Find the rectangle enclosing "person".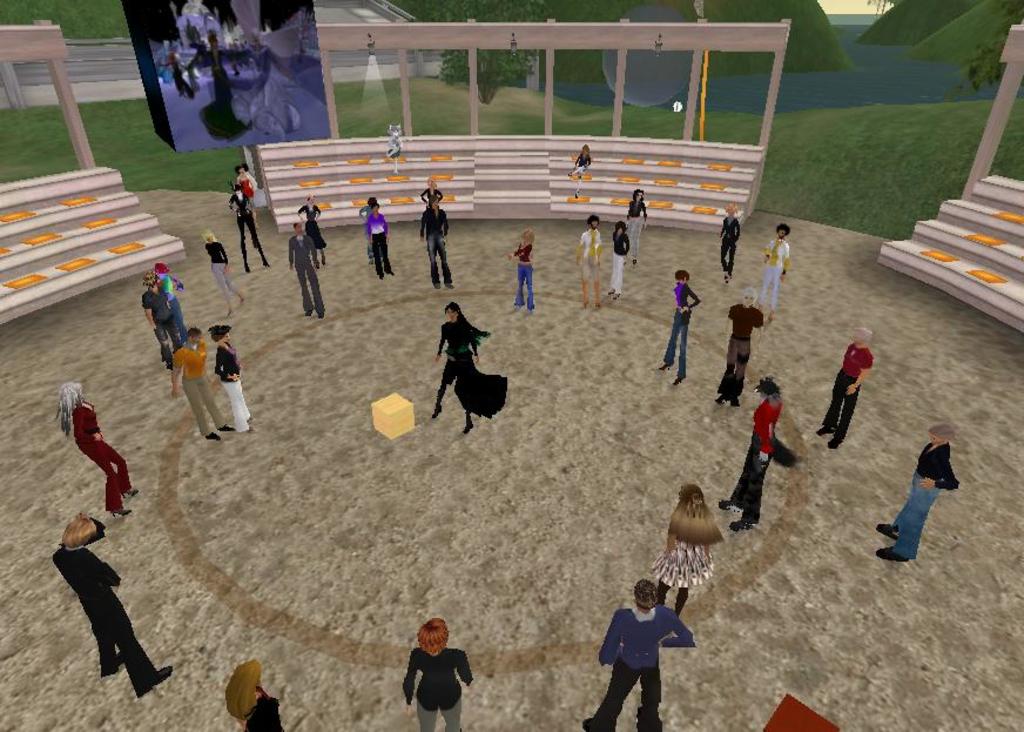
select_region(231, 168, 264, 215).
